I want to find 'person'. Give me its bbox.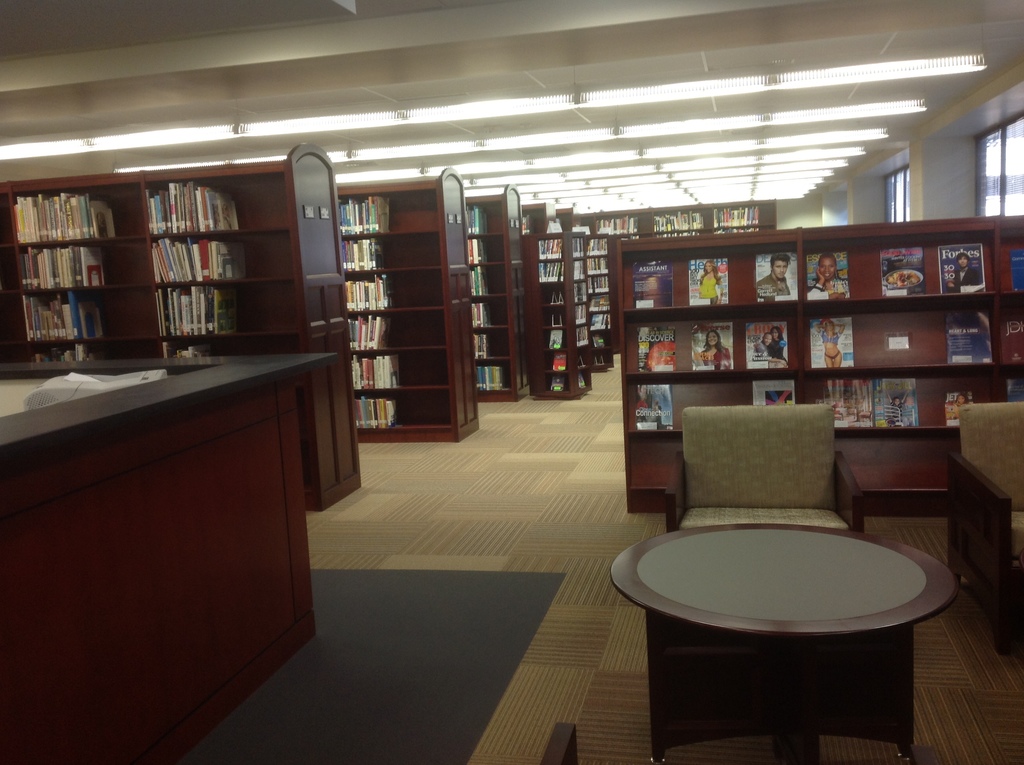
l=769, t=326, r=789, b=369.
